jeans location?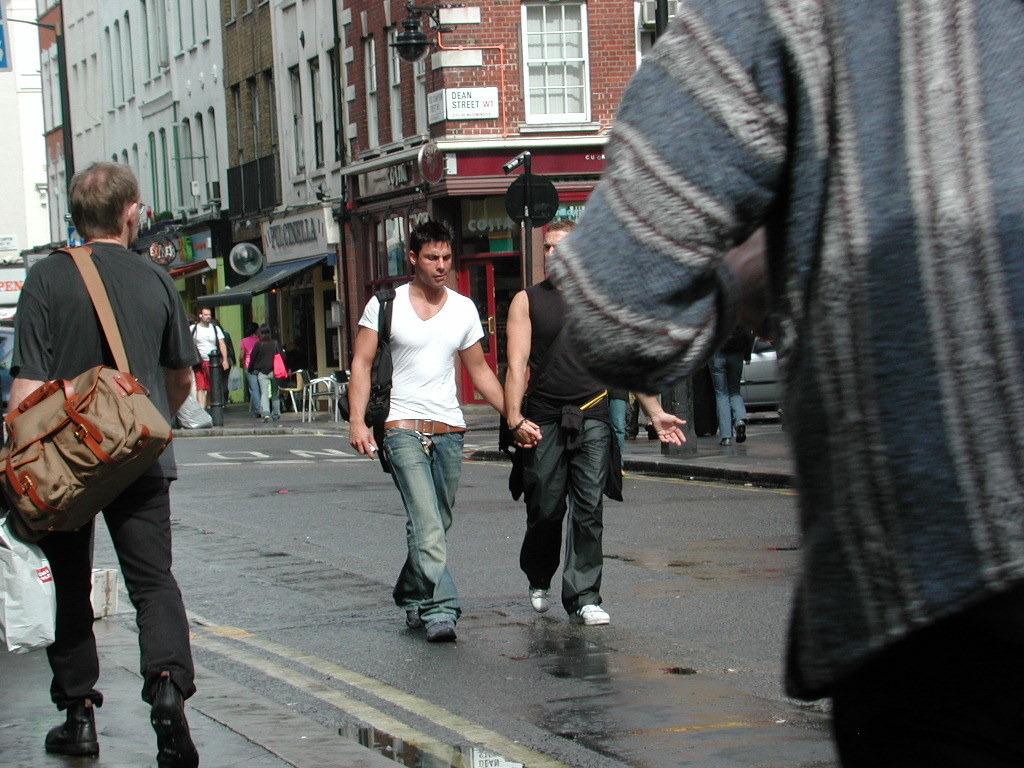
[x1=44, y1=473, x2=197, y2=713]
